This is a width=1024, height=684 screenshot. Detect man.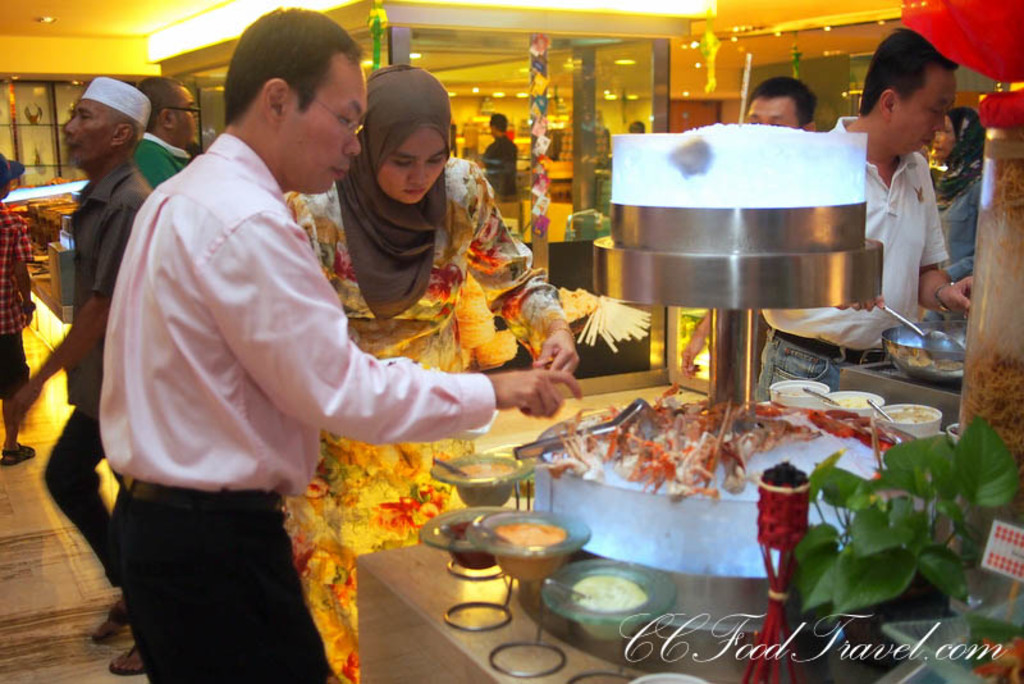
box=[73, 0, 557, 680].
